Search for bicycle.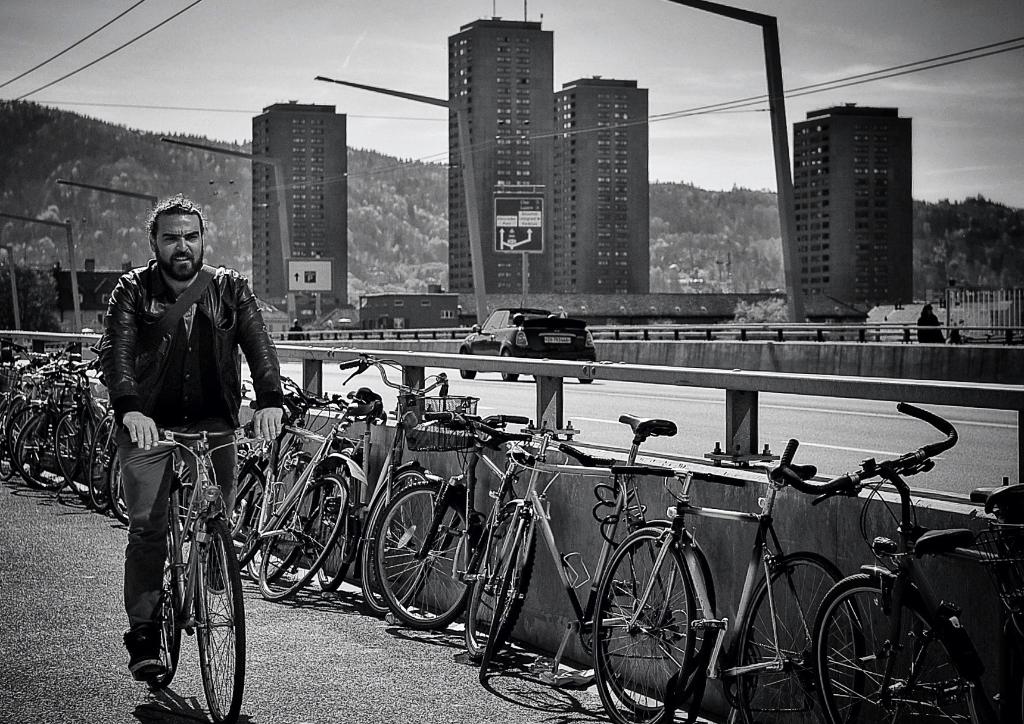
Found at <region>371, 399, 550, 652</region>.
